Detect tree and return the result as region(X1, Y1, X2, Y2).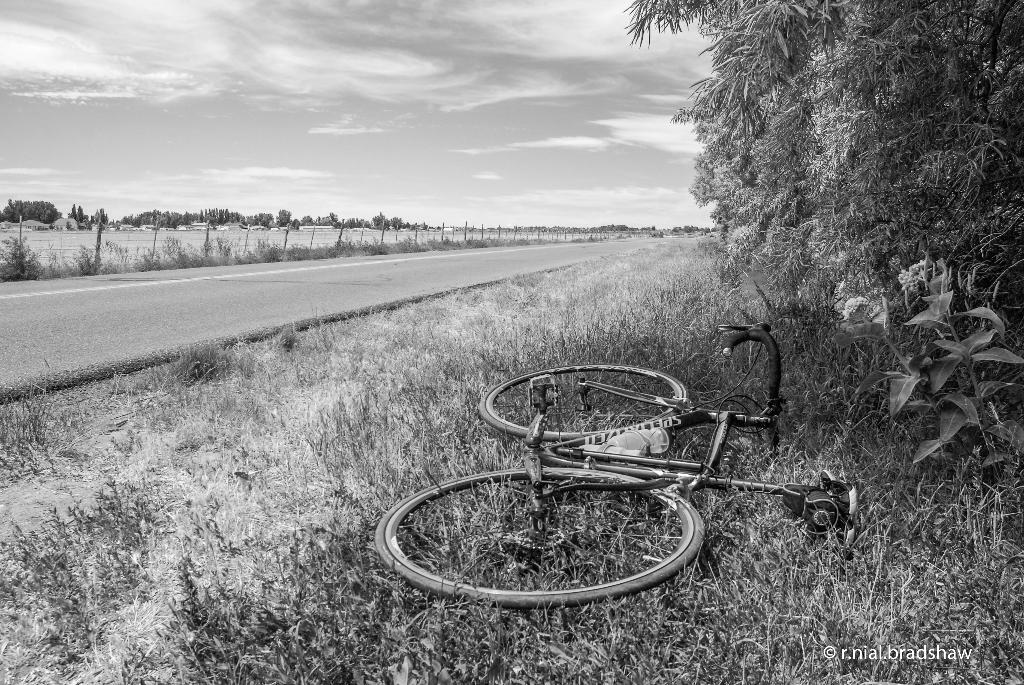
region(75, 202, 83, 222).
